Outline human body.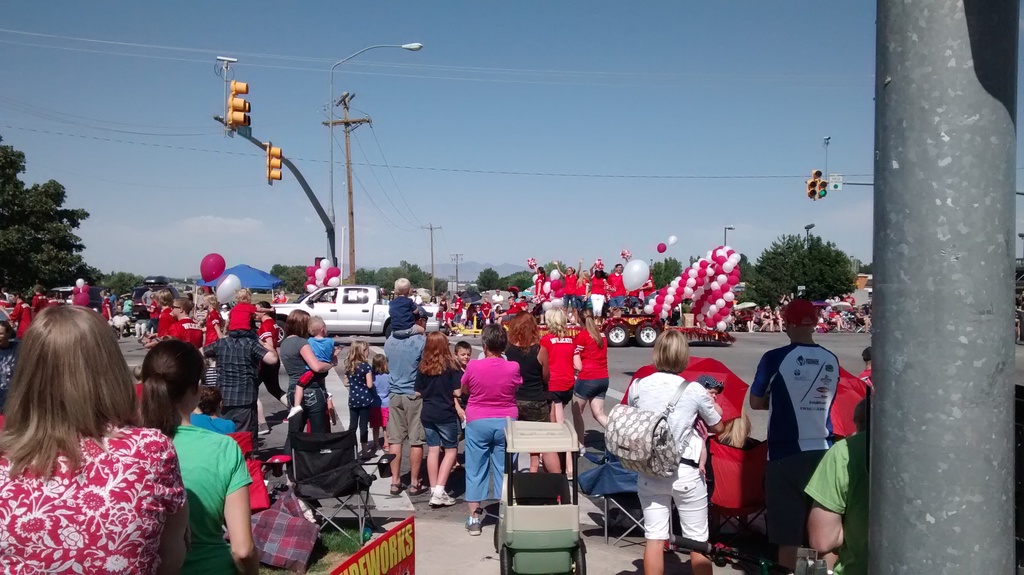
Outline: {"left": 0, "top": 323, "right": 172, "bottom": 569}.
